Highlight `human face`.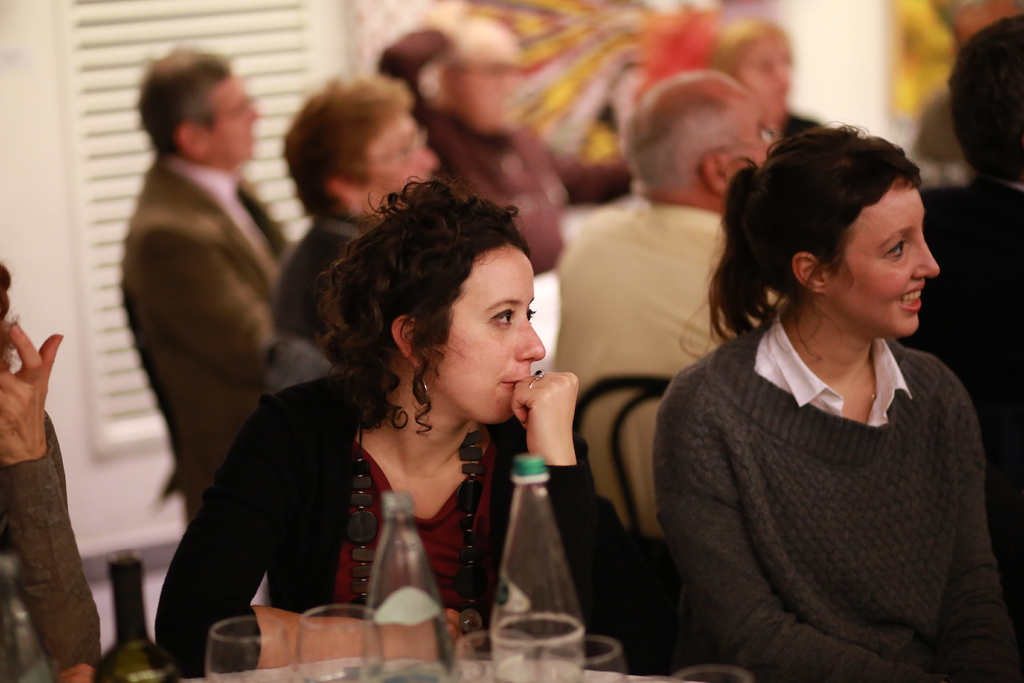
Highlighted region: l=825, t=183, r=939, b=336.
